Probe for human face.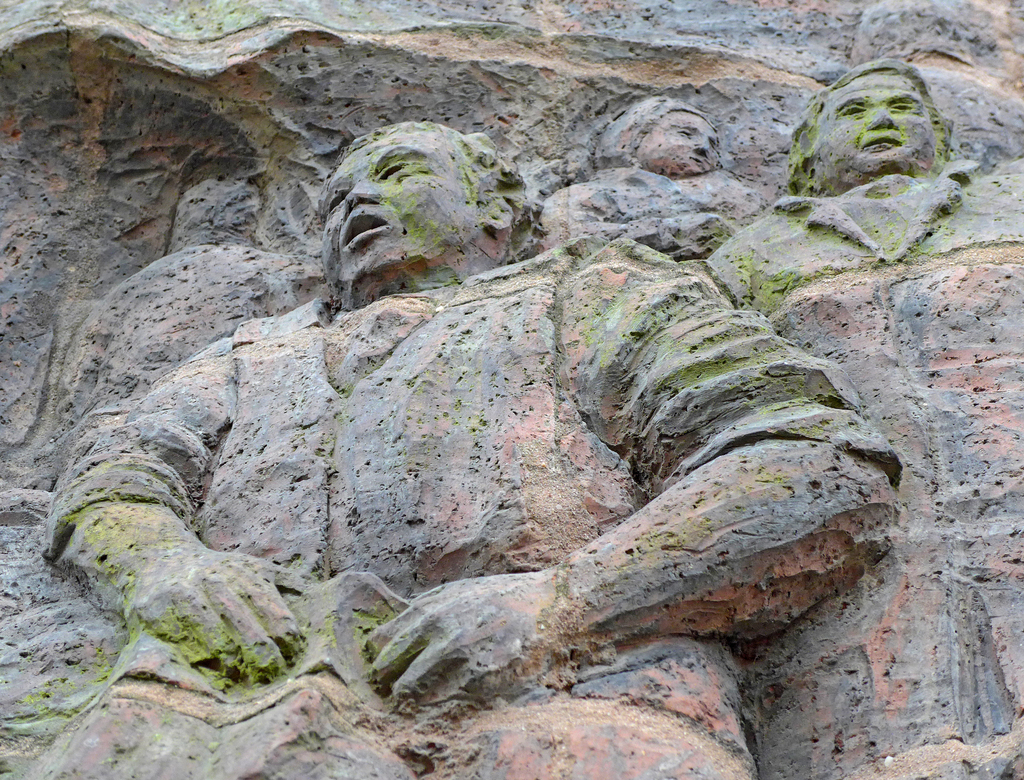
Probe result: BBox(622, 96, 722, 170).
